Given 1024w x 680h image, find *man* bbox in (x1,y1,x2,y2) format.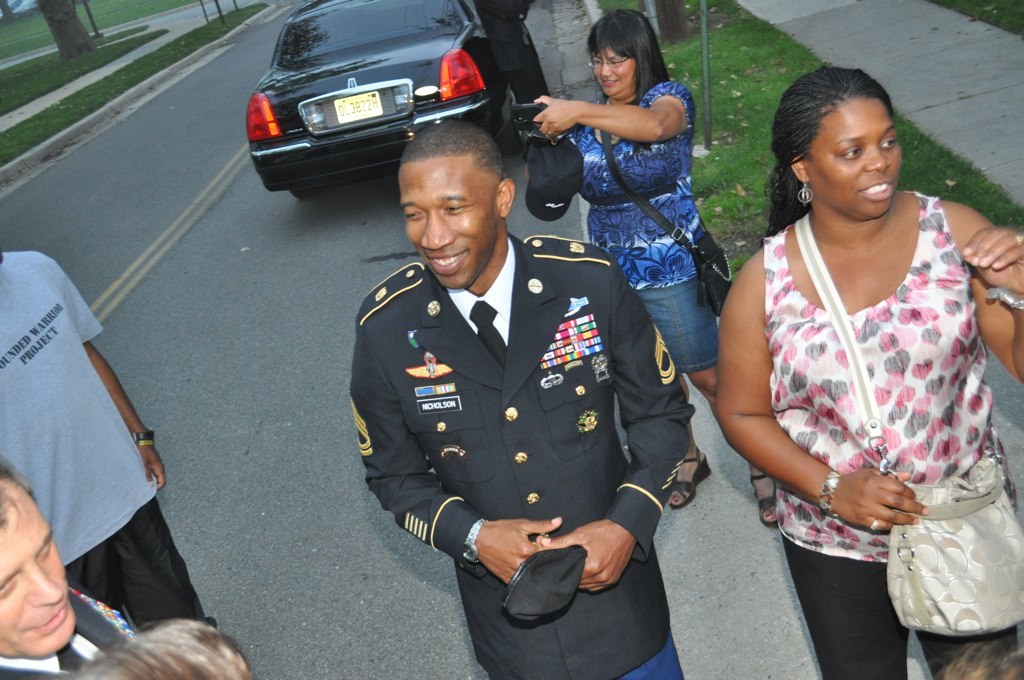
(0,452,134,679).
